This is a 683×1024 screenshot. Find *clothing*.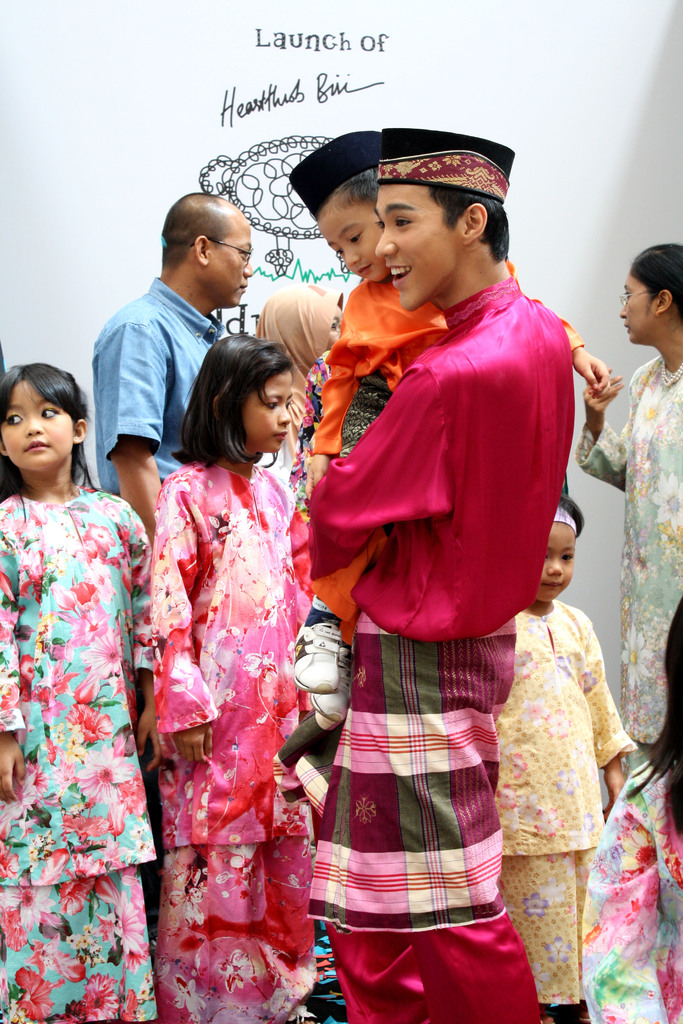
Bounding box: detection(501, 610, 638, 1007).
